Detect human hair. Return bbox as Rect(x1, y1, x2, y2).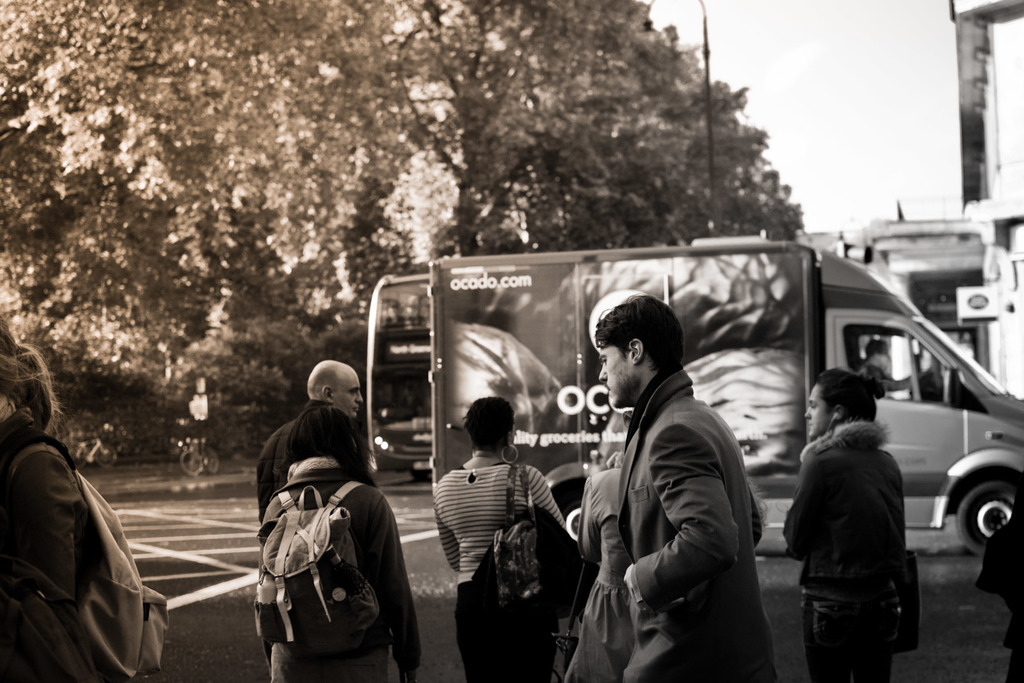
Rect(305, 364, 339, 398).
